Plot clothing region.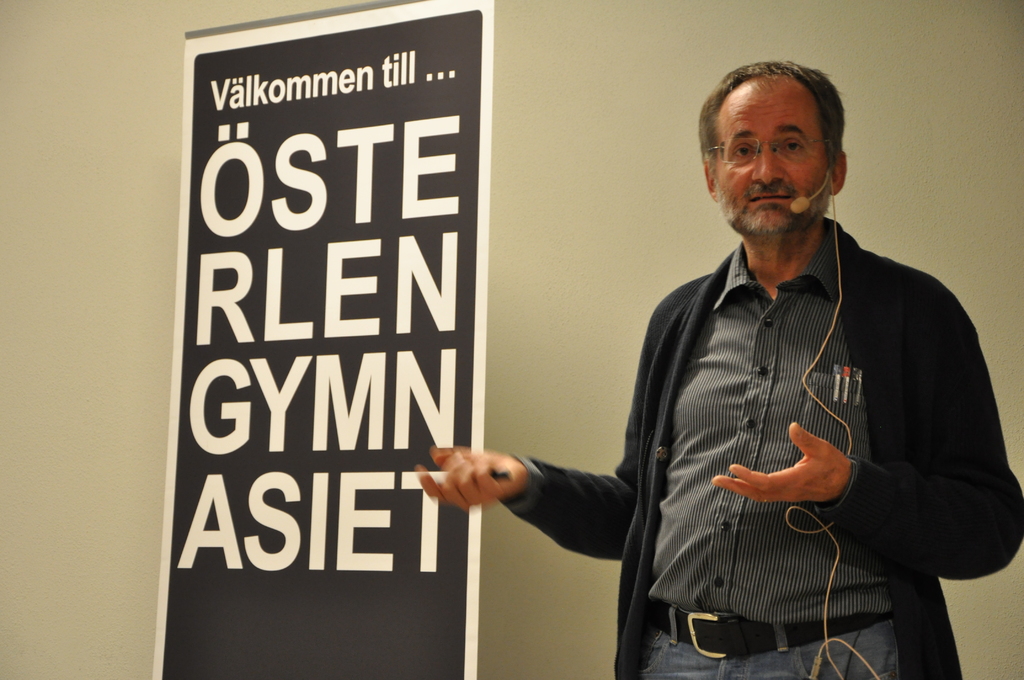
Plotted at detection(609, 210, 1001, 660).
